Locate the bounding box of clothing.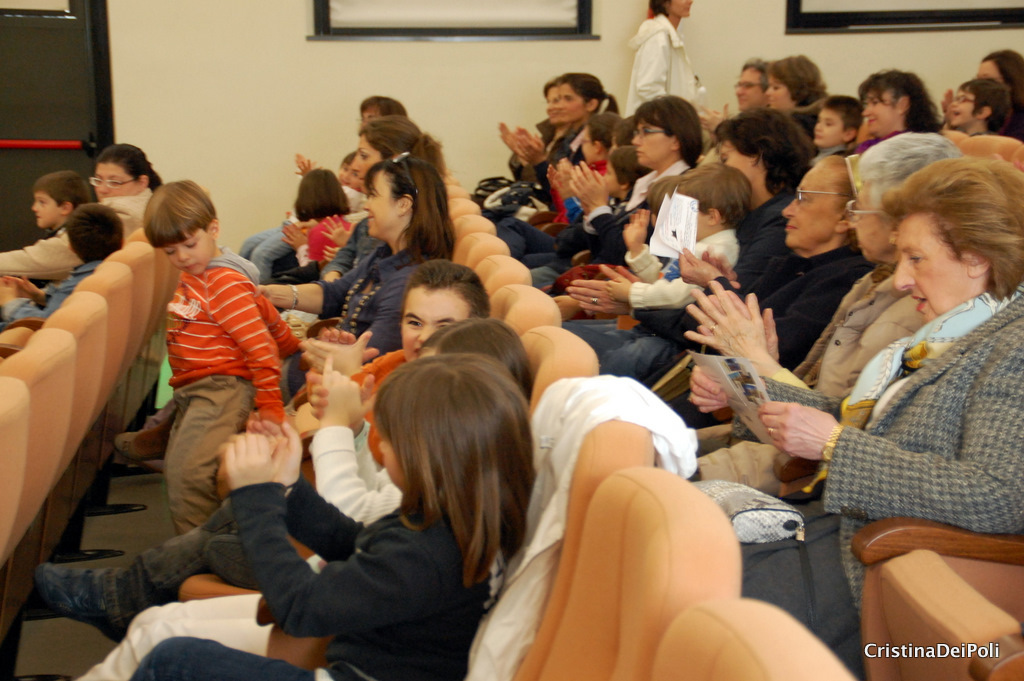
Bounding box: (0, 261, 100, 321).
